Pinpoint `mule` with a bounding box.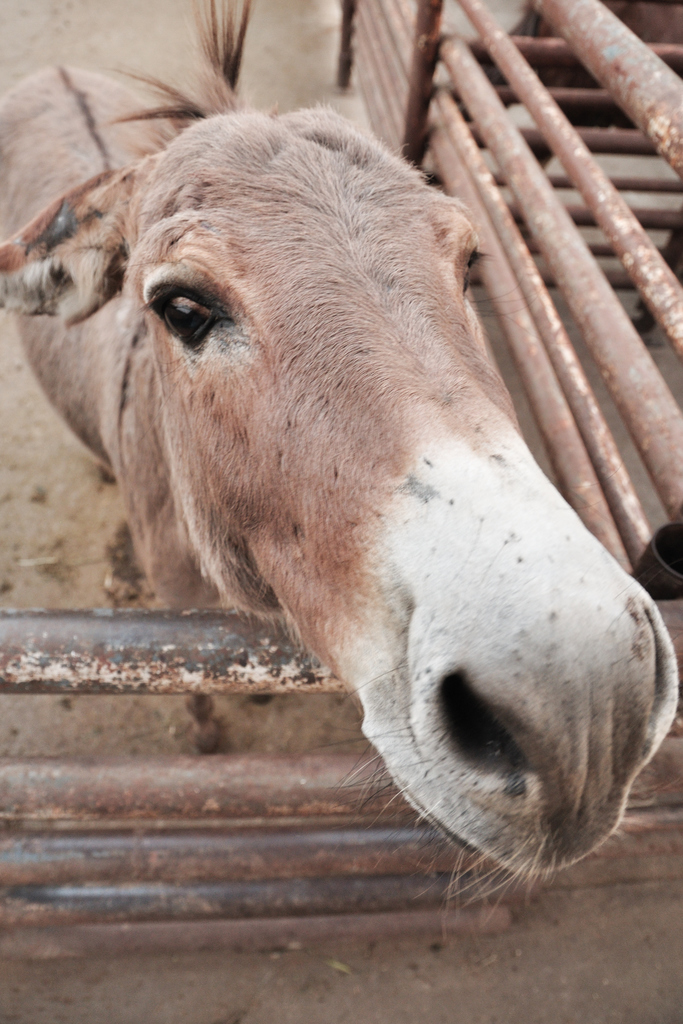
x1=0, y1=1, x2=681, y2=894.
